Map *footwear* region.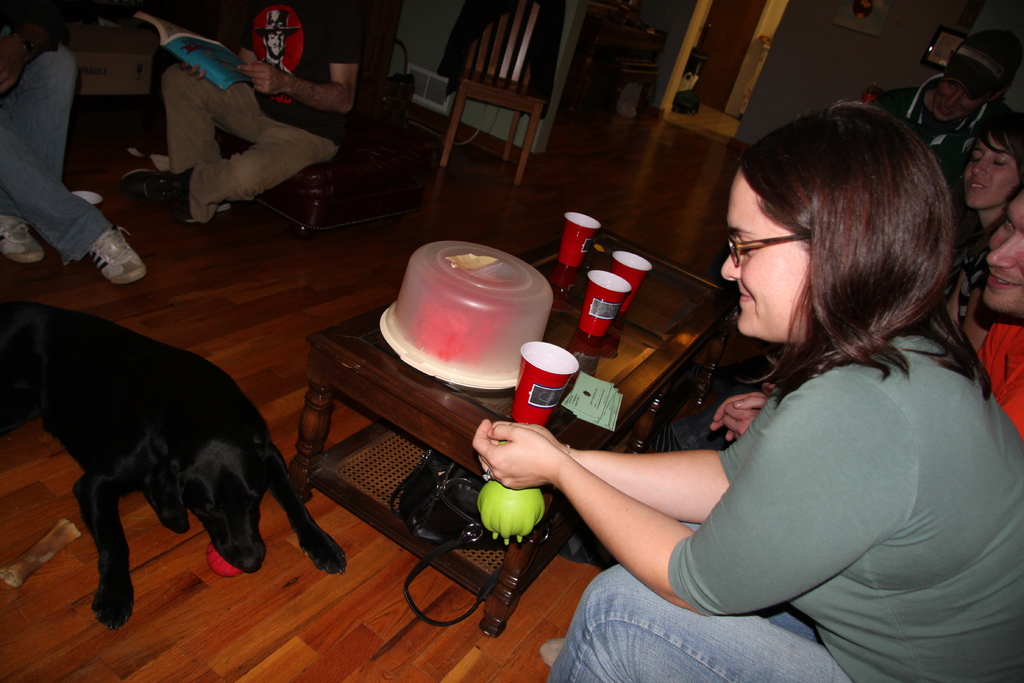
Mapped to left=122, top=170, right=192, bottom=224.
